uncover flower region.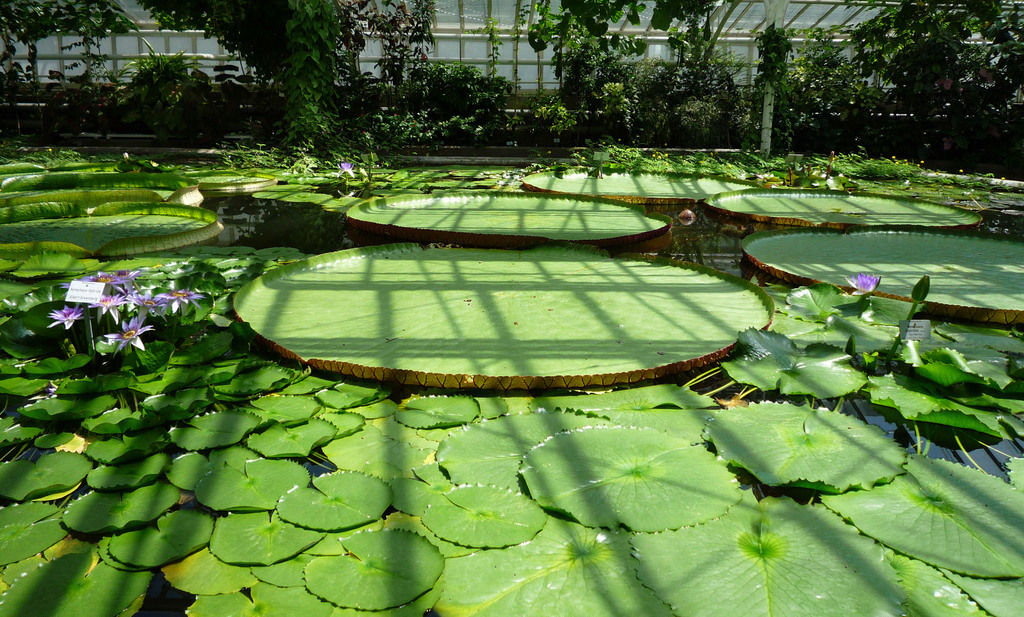
Uncovered: select_region(92, 265, 146, 294).
